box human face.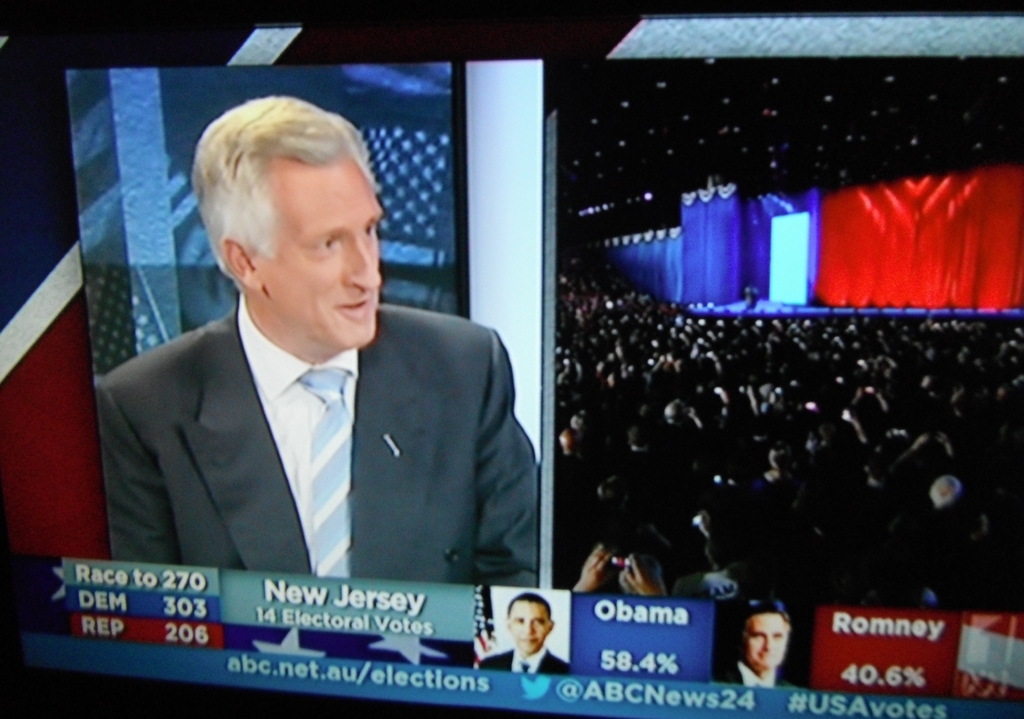
740, 616, 787, 668.
